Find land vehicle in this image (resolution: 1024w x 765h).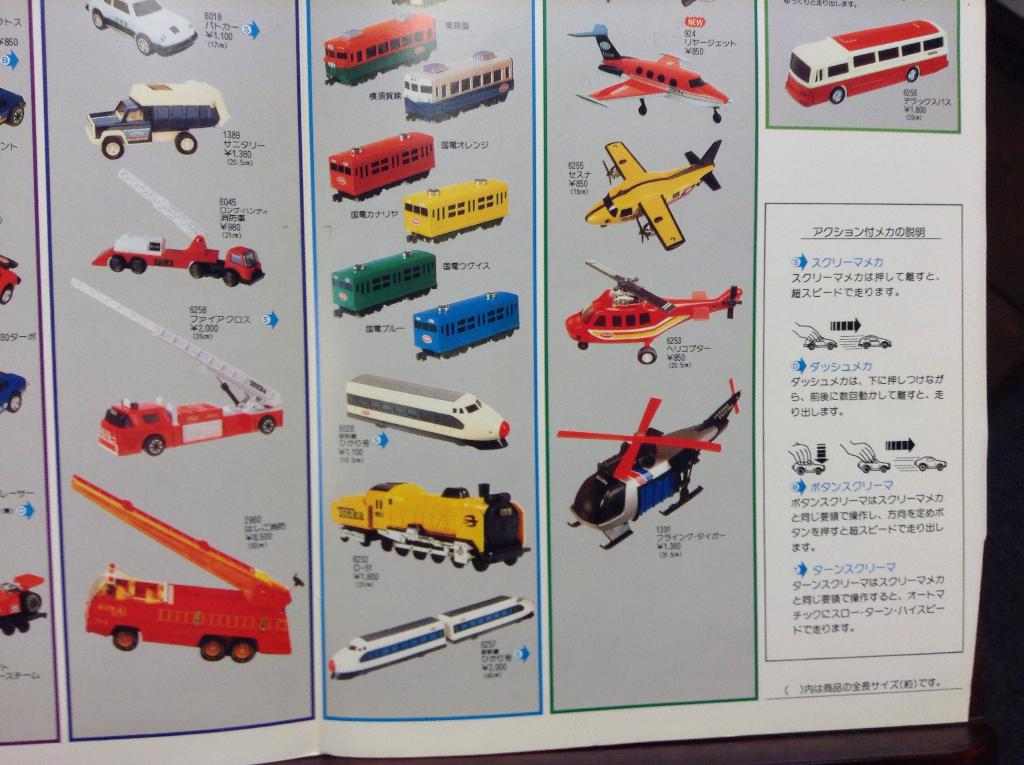
Rect(90, 165, 269, 289).
